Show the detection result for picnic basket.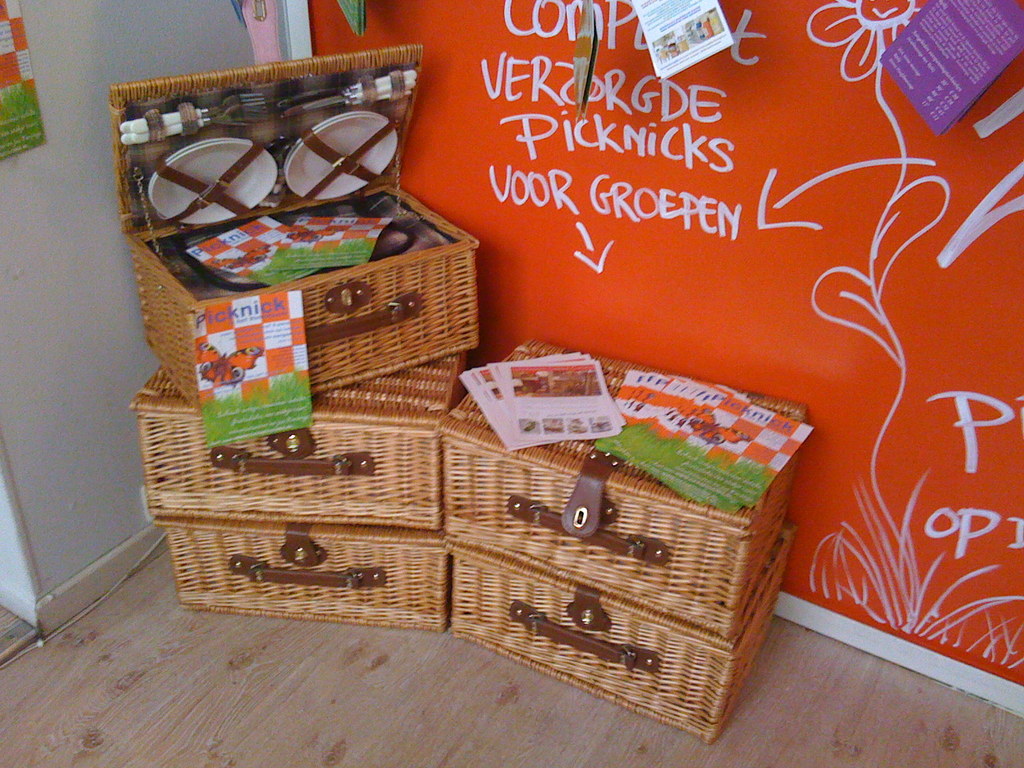
box=[152, 513, 449, 634].
